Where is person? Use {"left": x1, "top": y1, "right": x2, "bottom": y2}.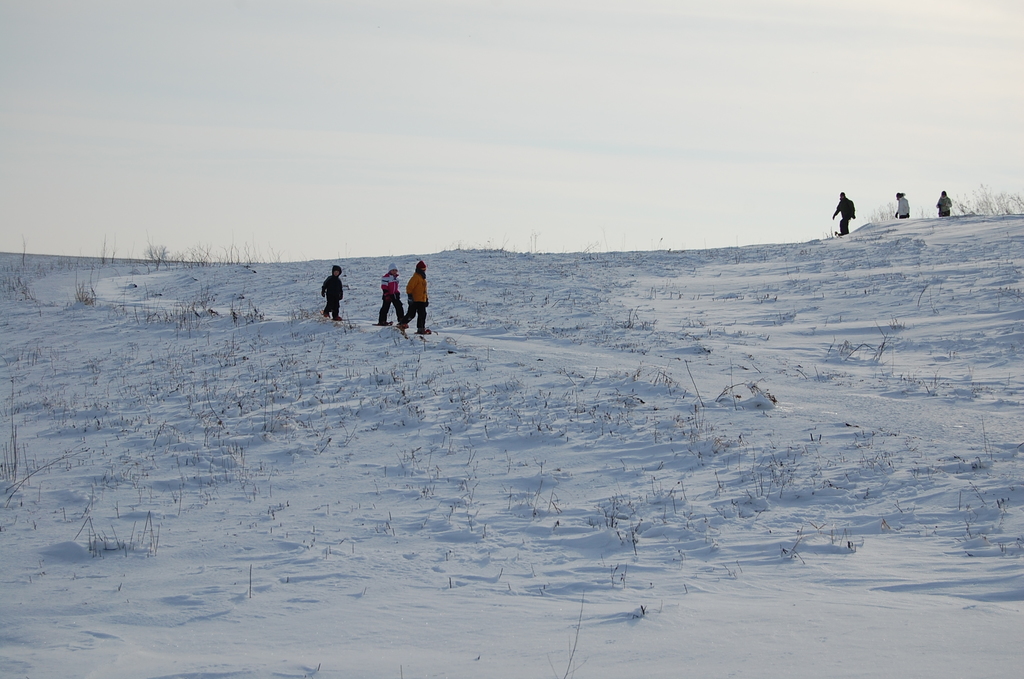
{"left": 320, "top": 263, "right": 346, "bottom": 322}.
